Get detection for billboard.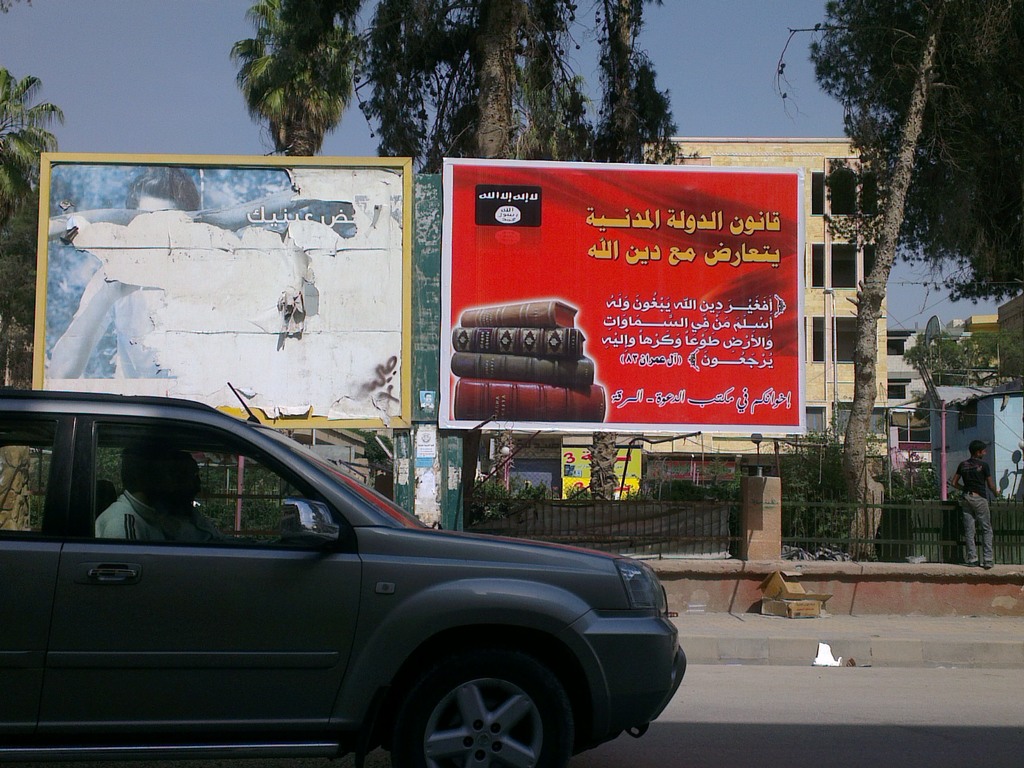
Detection: x1=437, y1=148, x2=808, y2=440.
